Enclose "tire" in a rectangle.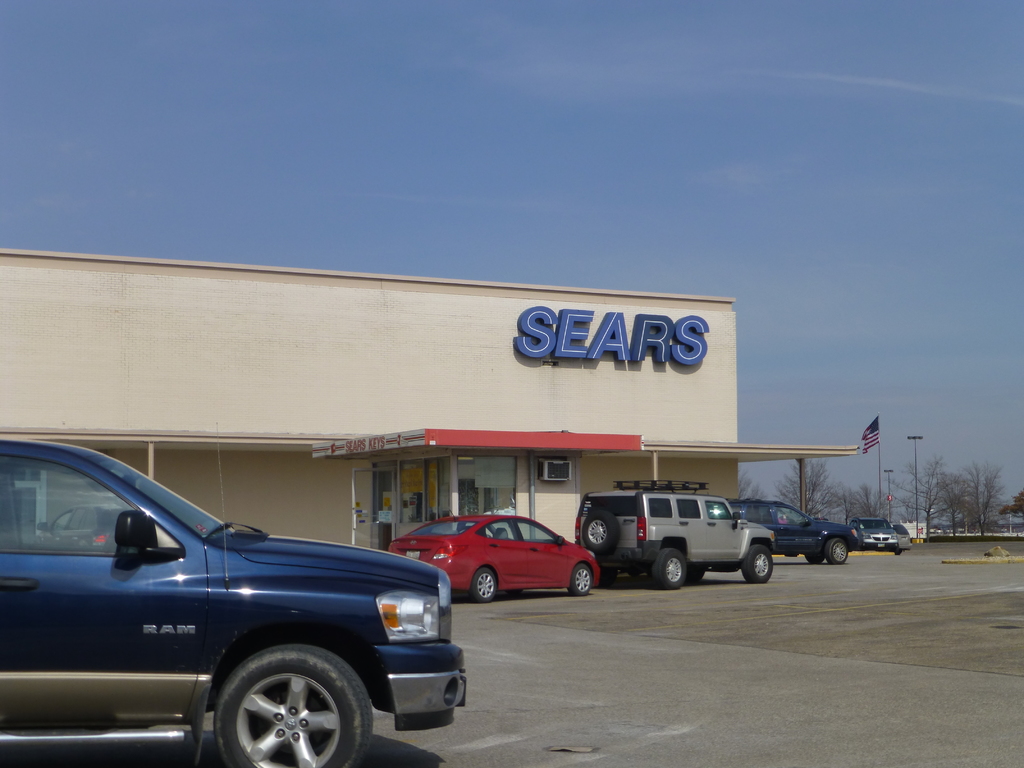
x1=214 y1=643 x2=372 y2=767.
